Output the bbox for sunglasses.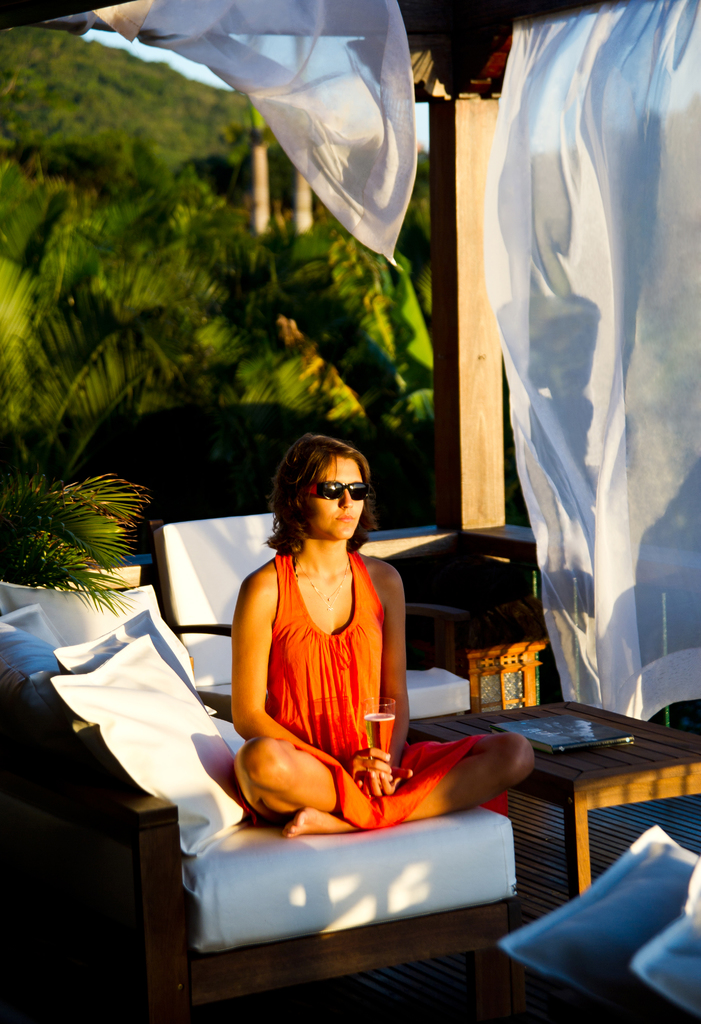
left=299, top=479, right=367, bottom=498.
